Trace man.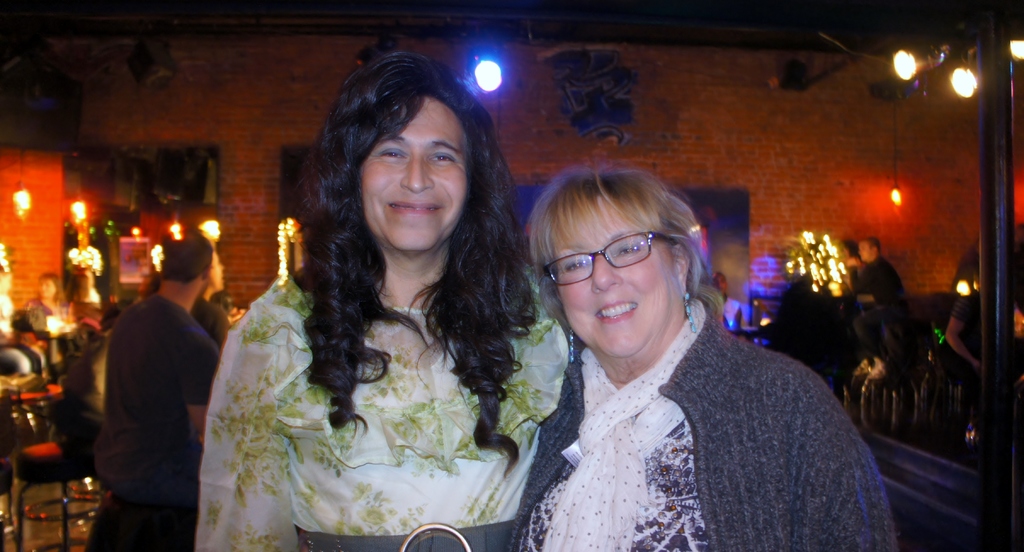
Traced to Rect(79, 240, 221, 545).
